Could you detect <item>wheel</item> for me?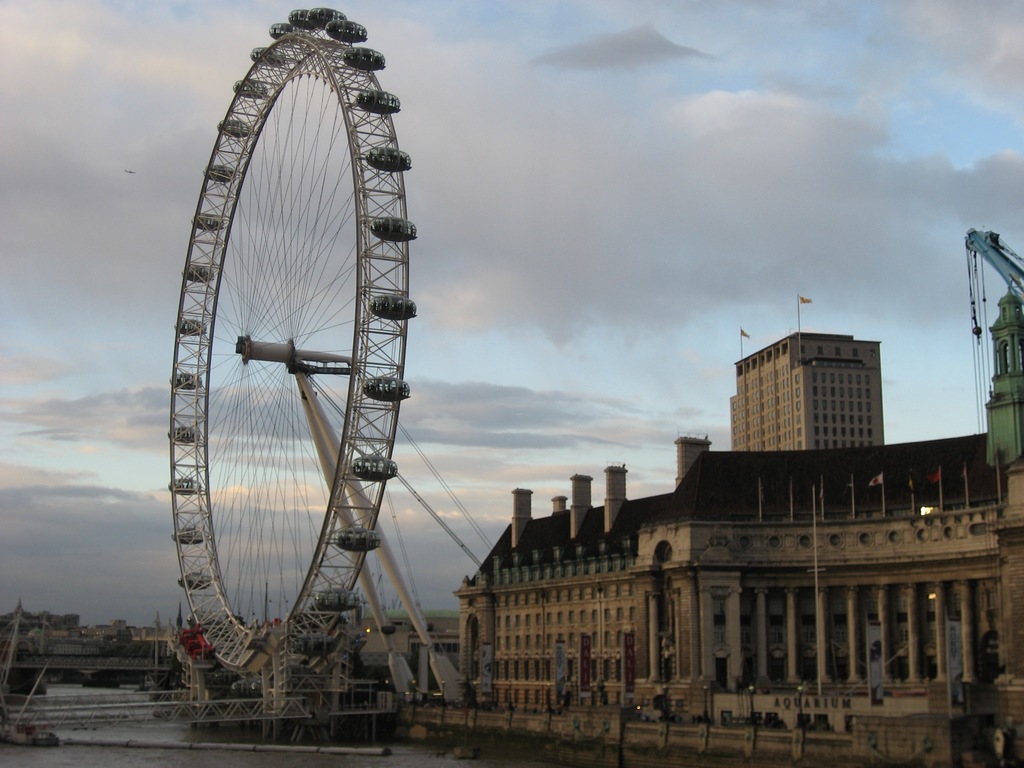
Detection result: 170,15,412,680.
